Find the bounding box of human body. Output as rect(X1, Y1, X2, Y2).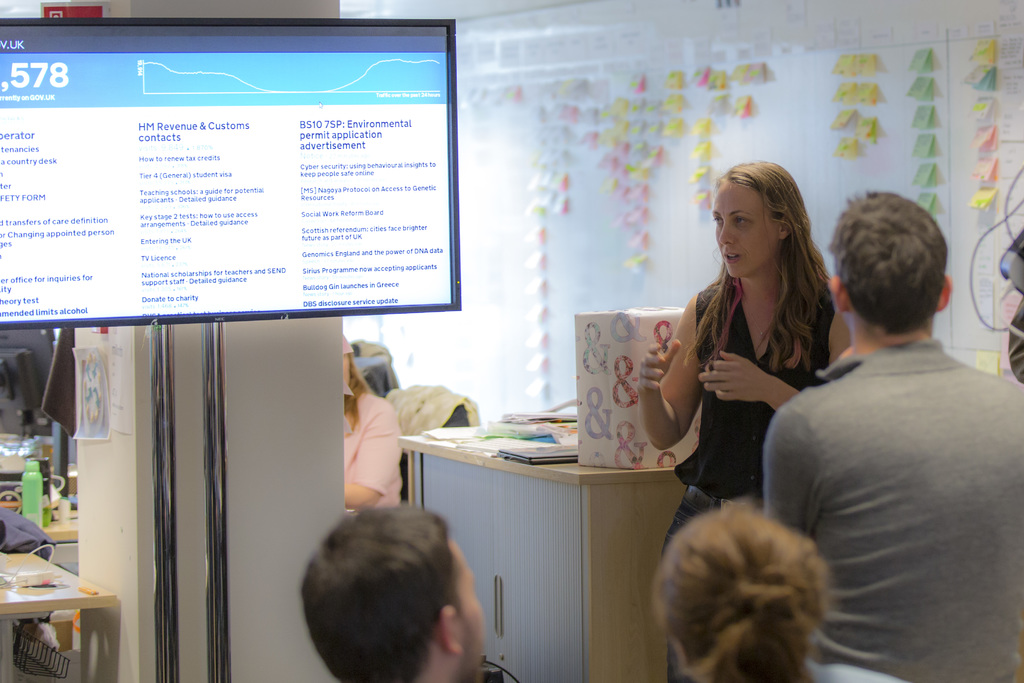
rect(335, 383, 404, 520).
